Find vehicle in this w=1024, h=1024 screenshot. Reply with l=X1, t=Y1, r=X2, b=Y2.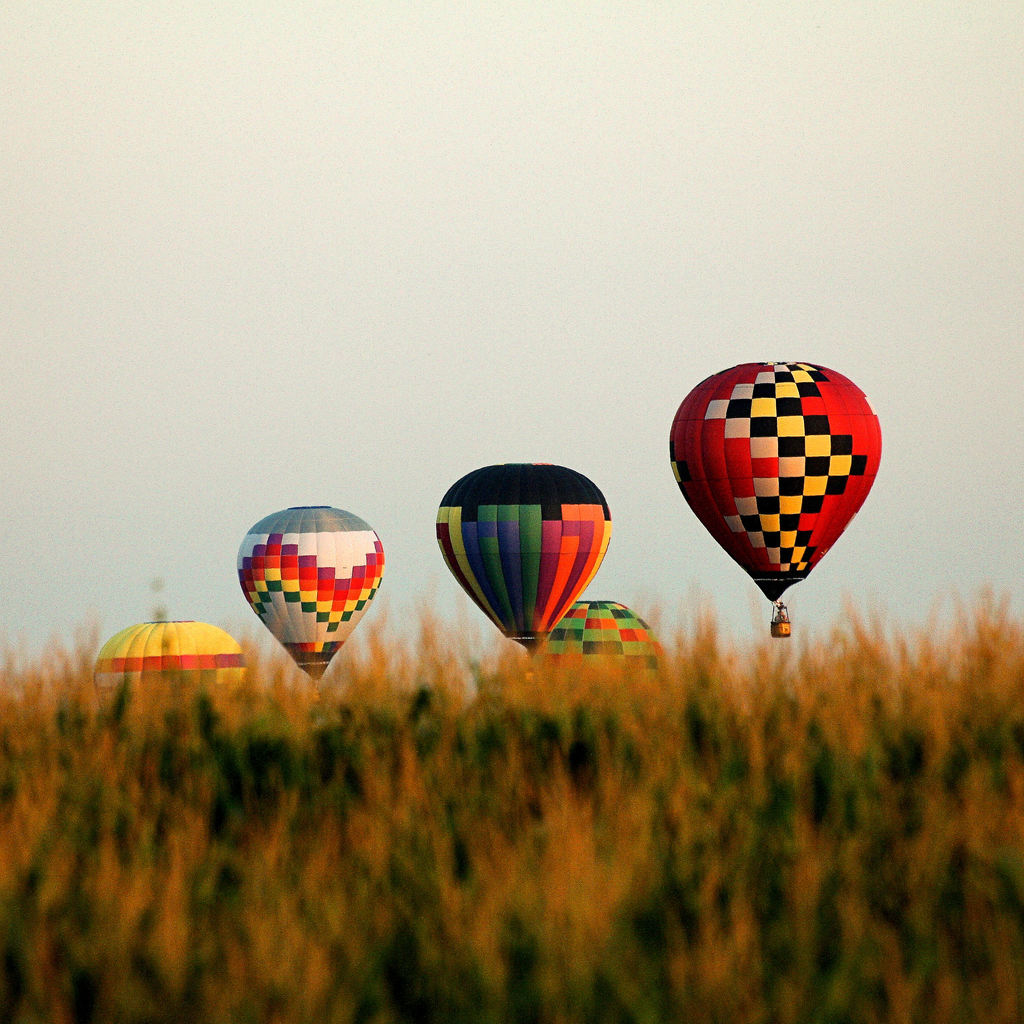
l=664, t=354, r=881, b=644.
